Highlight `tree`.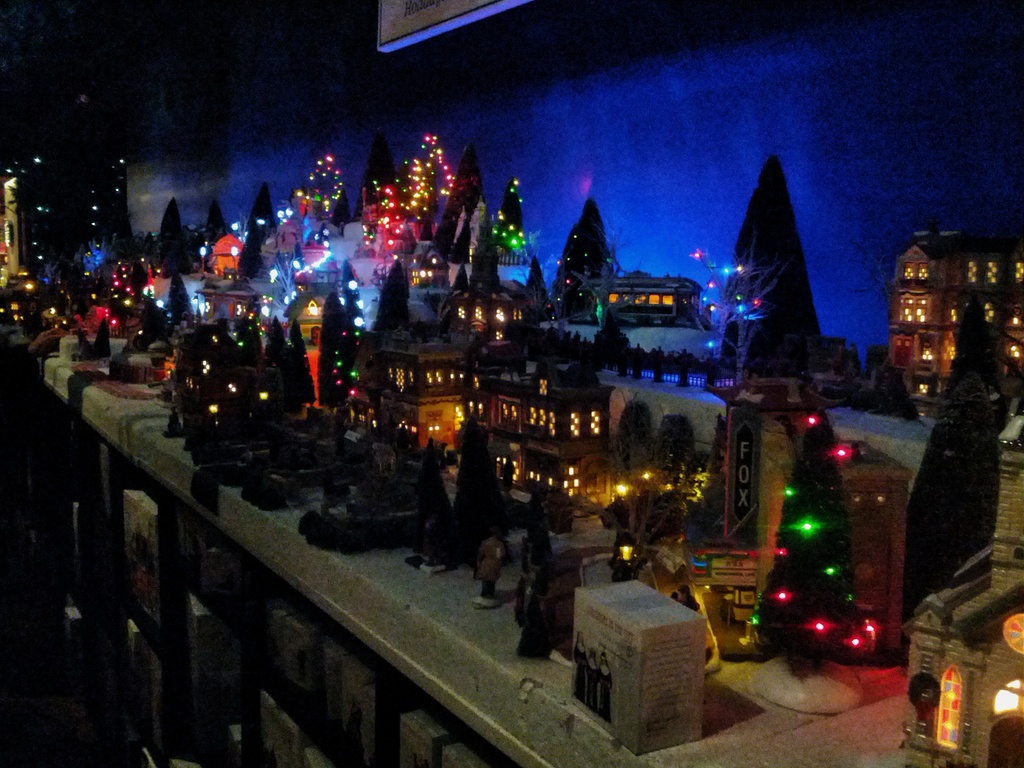
Highlighted region: {"left": 486, "top": 181, "right": 530, "bottom": 252}.
